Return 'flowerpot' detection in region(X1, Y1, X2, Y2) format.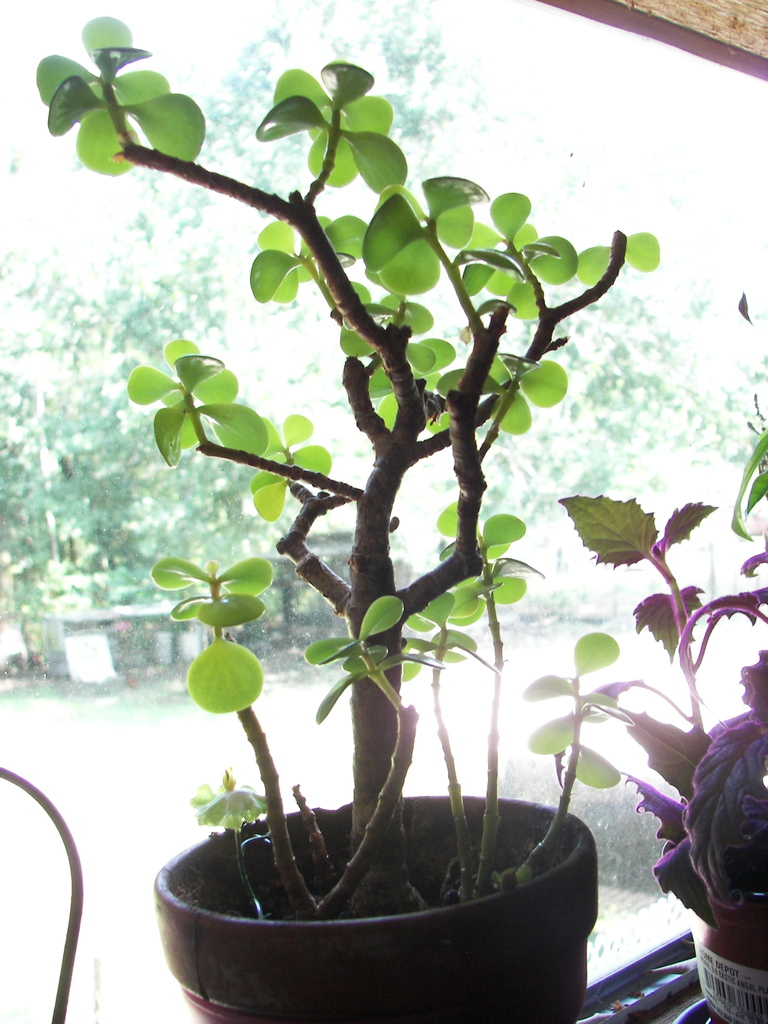
region(148, 744, 619, 1011).
